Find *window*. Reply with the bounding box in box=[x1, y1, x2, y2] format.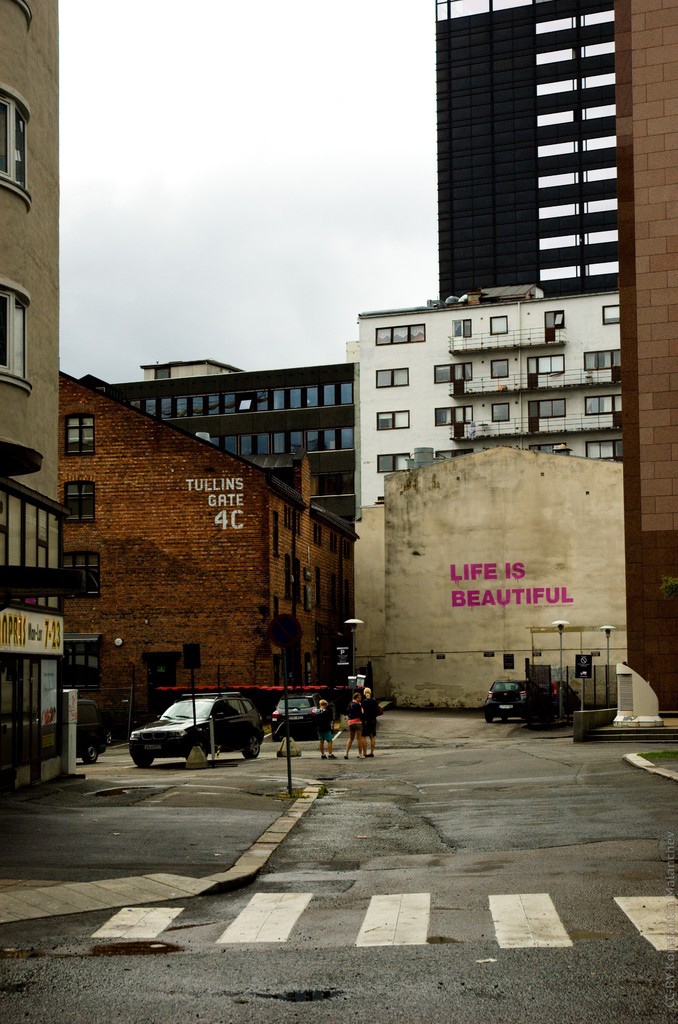
box=[243, 436, 248, 454].
